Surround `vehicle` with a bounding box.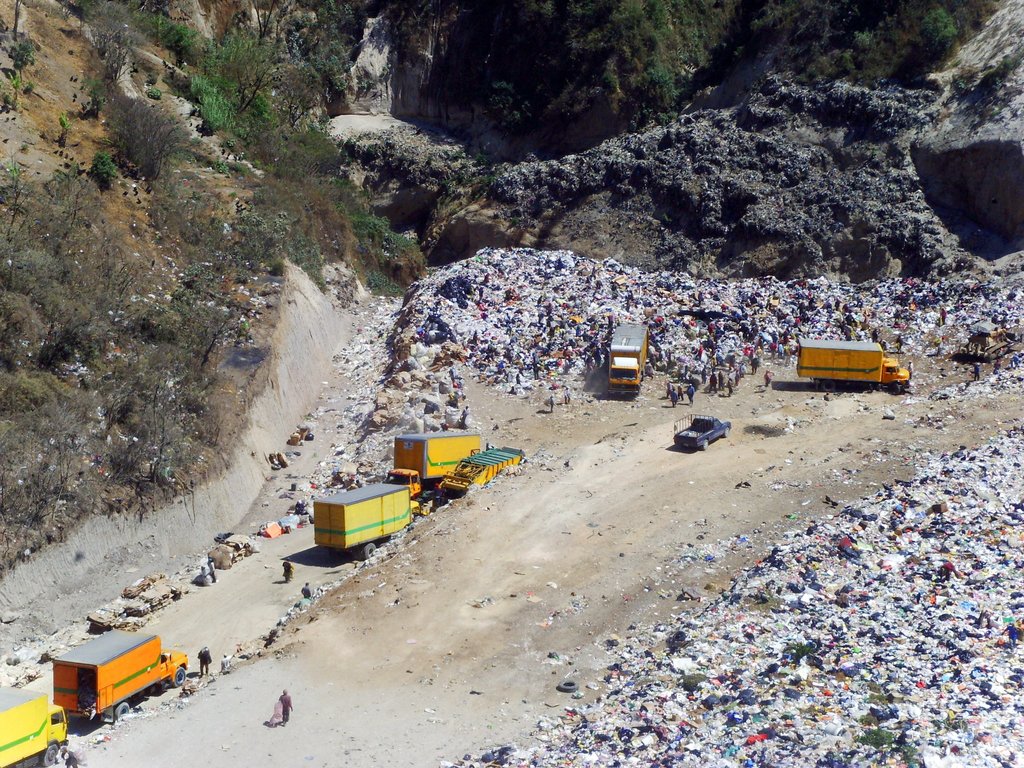
(394, 431, 486, 495).
